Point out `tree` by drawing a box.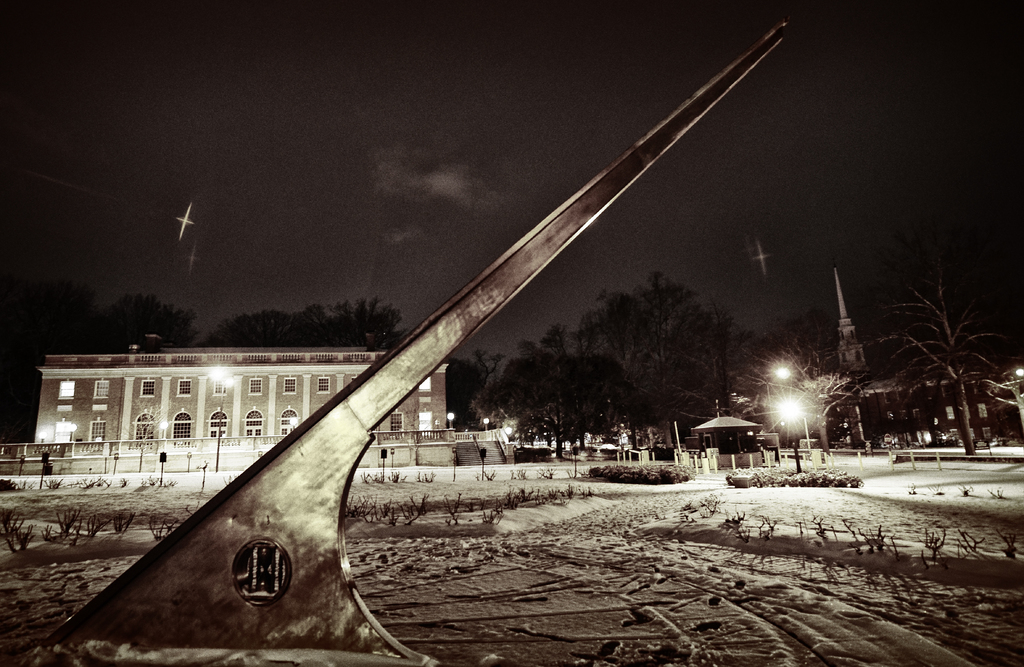
detection(638, 302, 769, 424).
